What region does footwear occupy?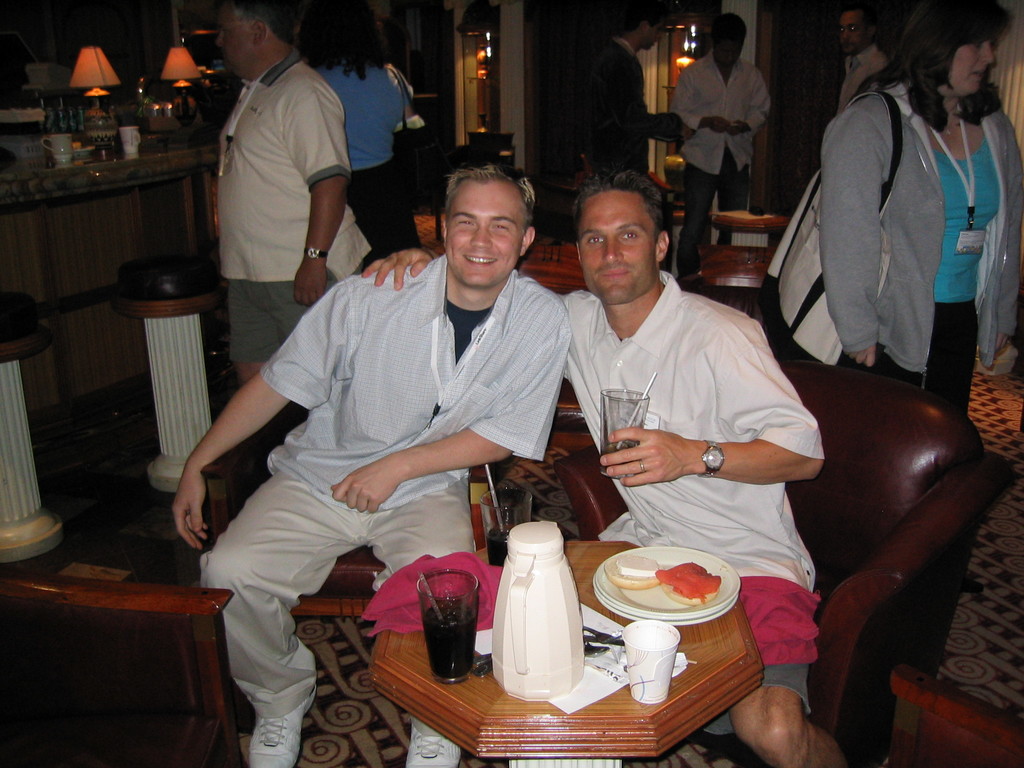
box=[401, 732, 456, 767].
